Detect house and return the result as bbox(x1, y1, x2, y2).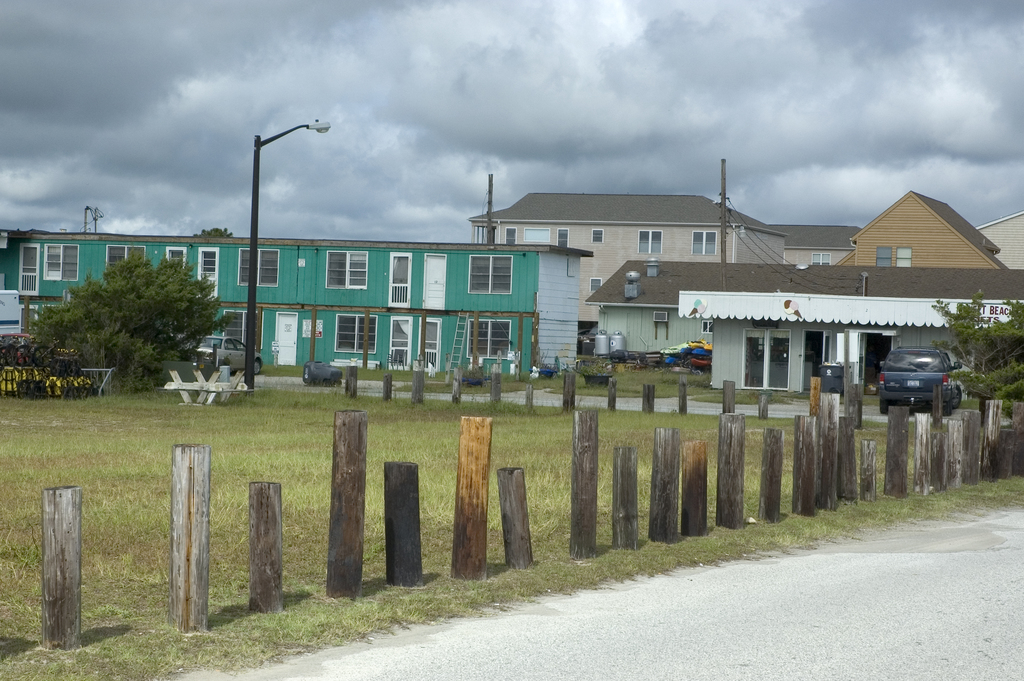
bbox(588, 256, 1023, 365).
